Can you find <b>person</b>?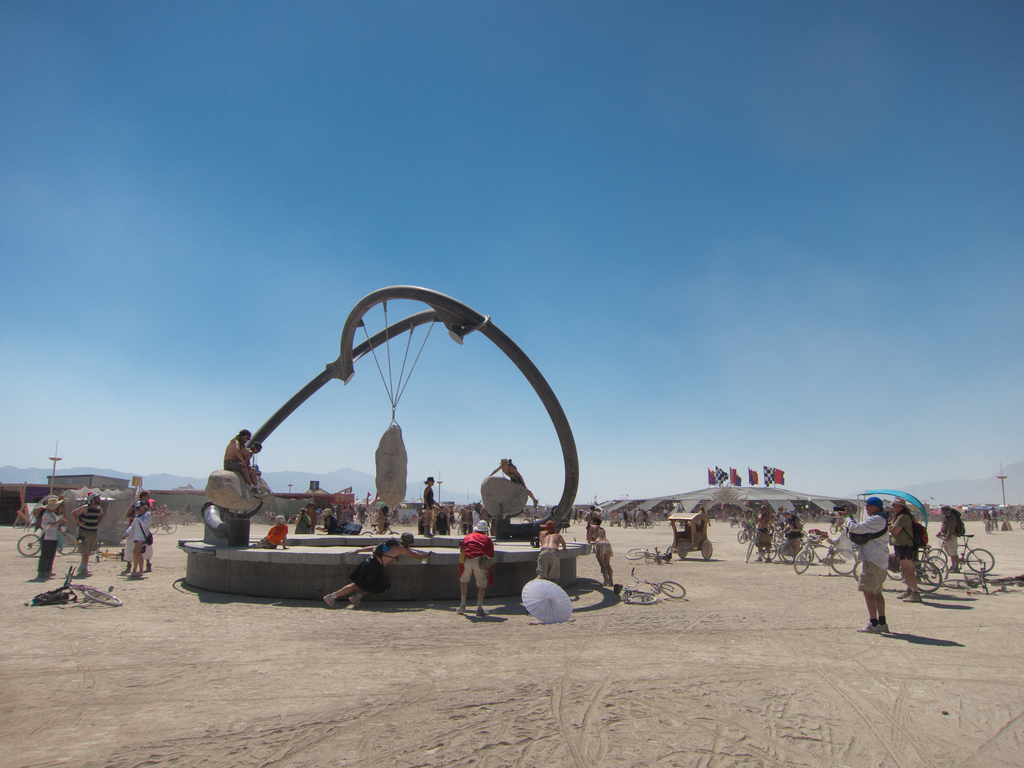
Yes, bounding box: 776/509/806/557.
